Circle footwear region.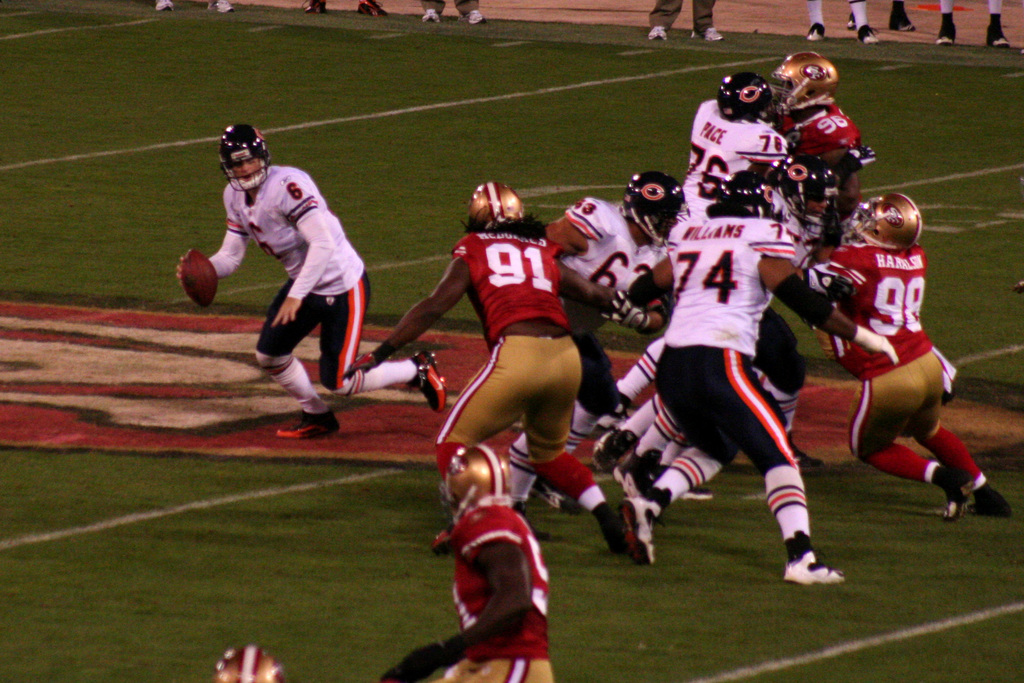
Region: 204/0/229/12.
